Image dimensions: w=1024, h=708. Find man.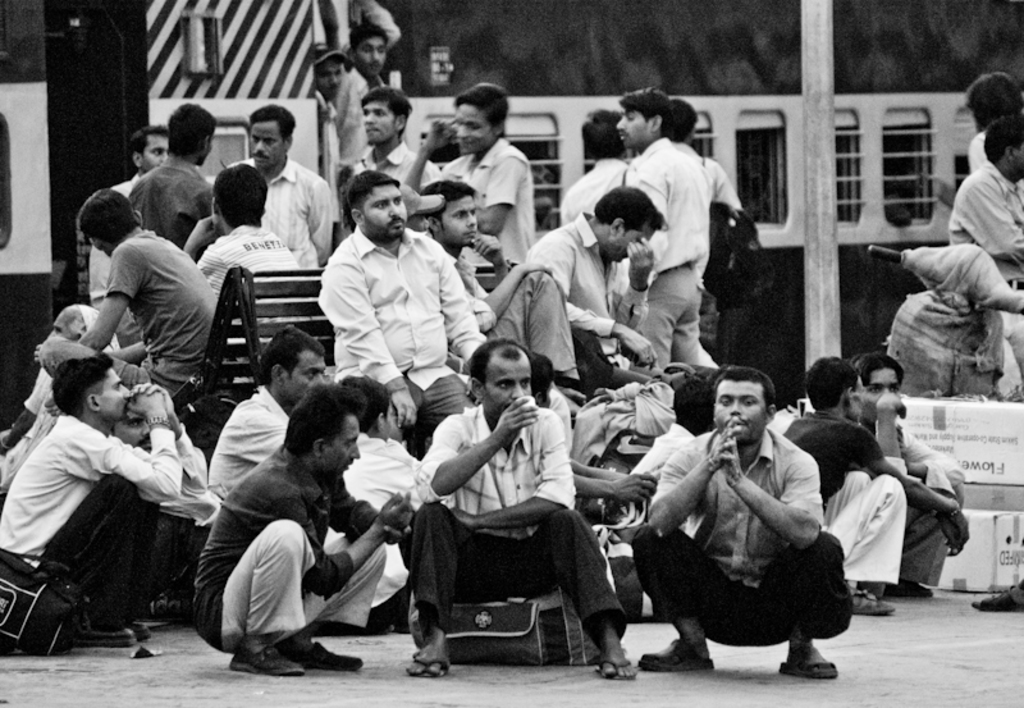
<box>224,102,330,298</box>.
